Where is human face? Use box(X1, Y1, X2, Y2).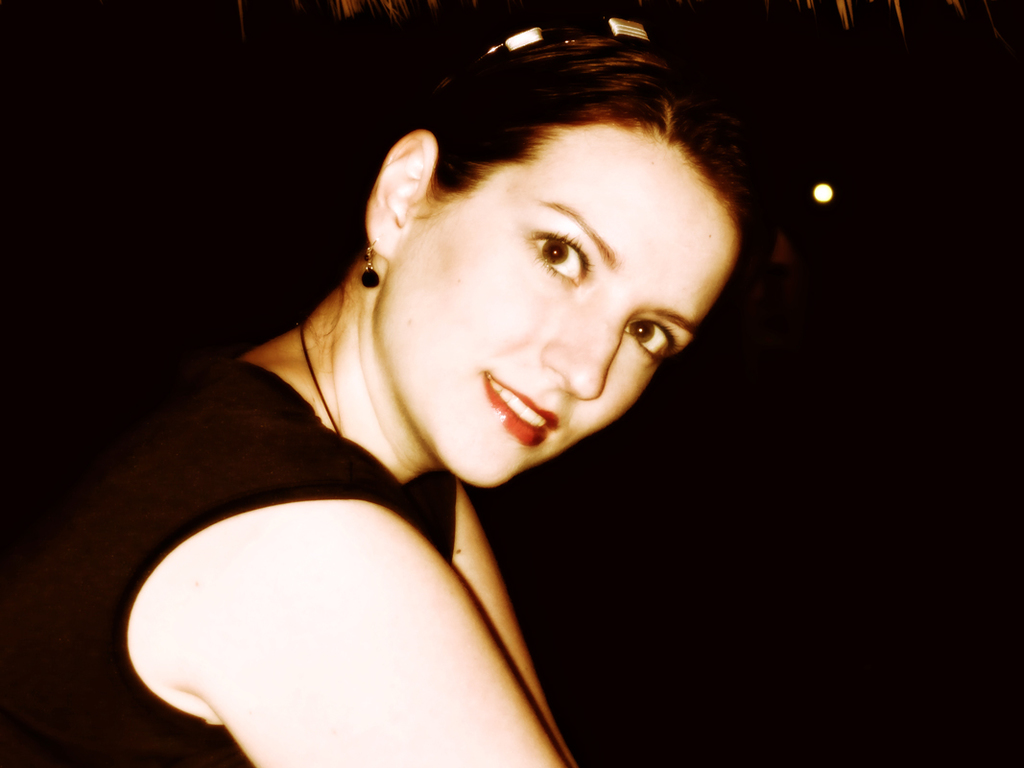
box(401, 125, 742, 487).
